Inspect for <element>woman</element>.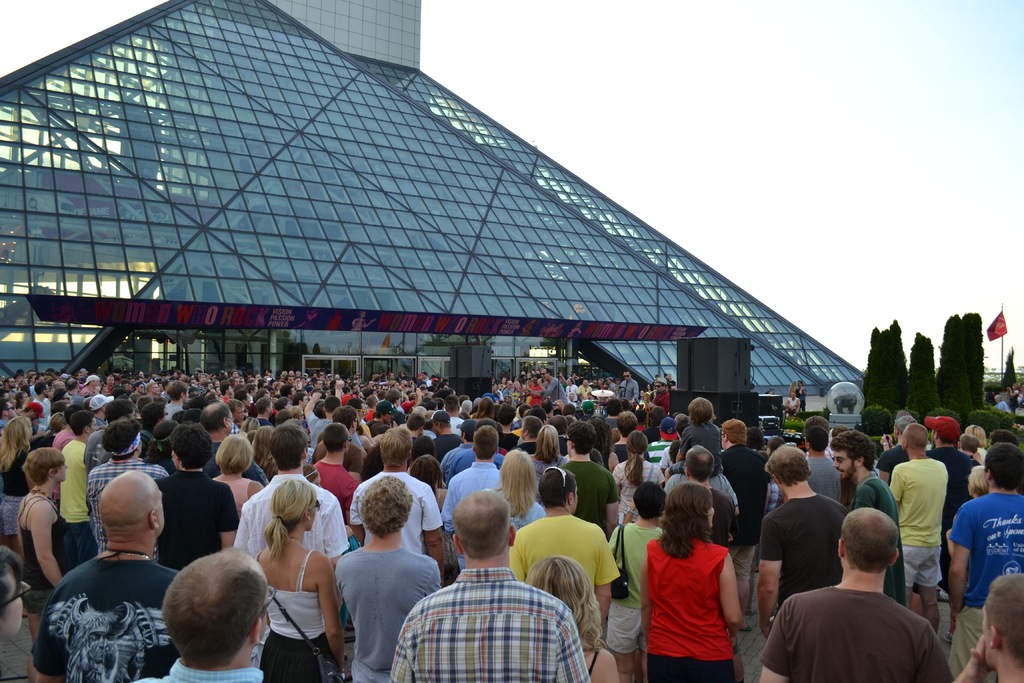
Inspection: rect(525, 424, 573, 482).
